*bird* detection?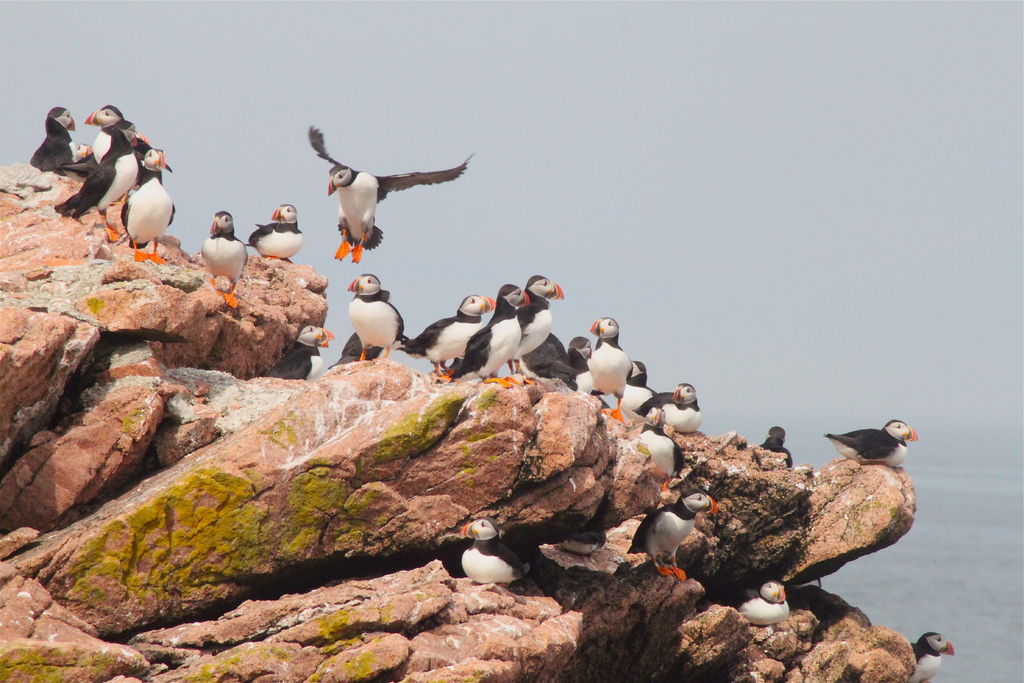
locate(819, 415, 915, 474)
